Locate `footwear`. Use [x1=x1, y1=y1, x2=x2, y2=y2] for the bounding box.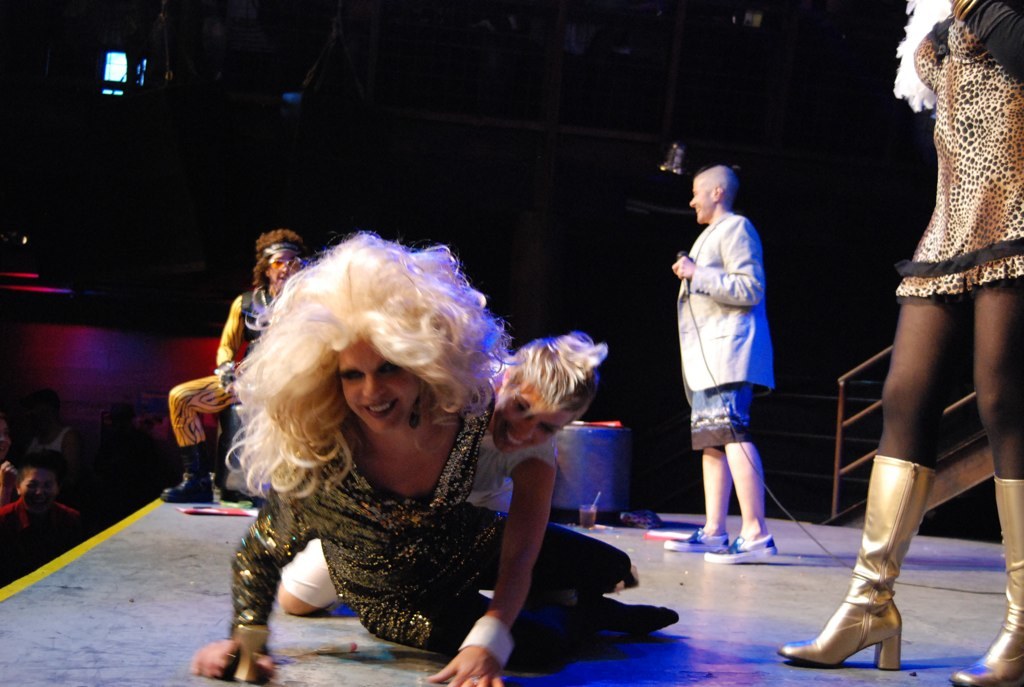
[x1=662, y1=526, x2=732, y2=552].
